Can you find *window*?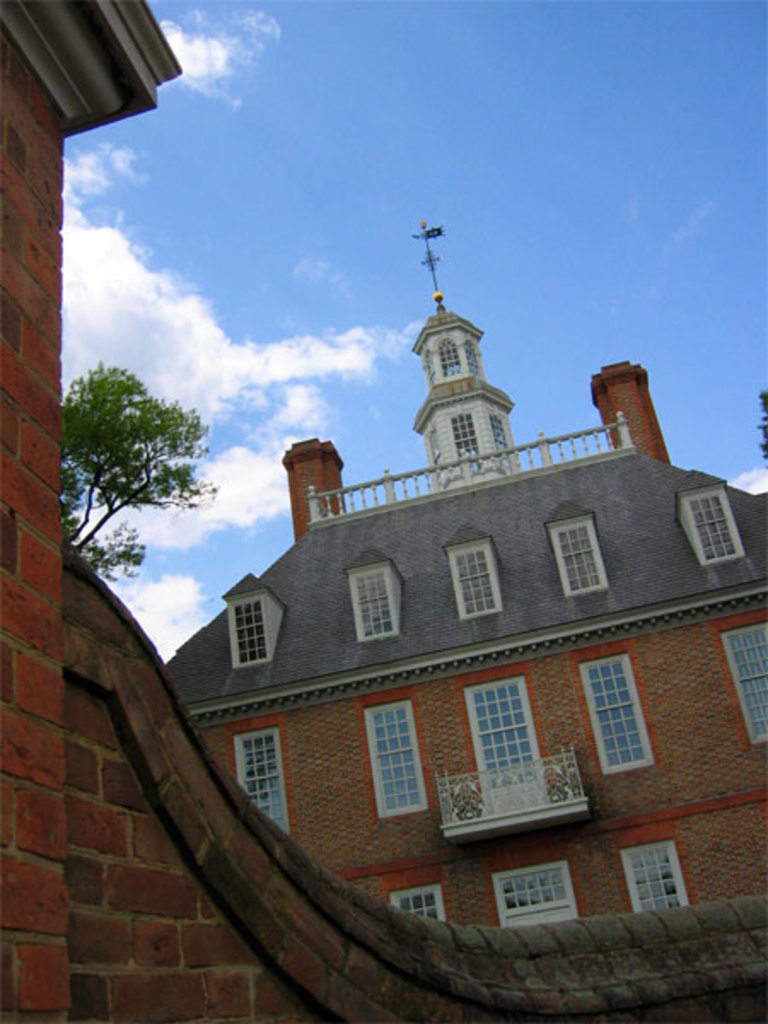
Yes, bounding box: 620:831:689:920.
